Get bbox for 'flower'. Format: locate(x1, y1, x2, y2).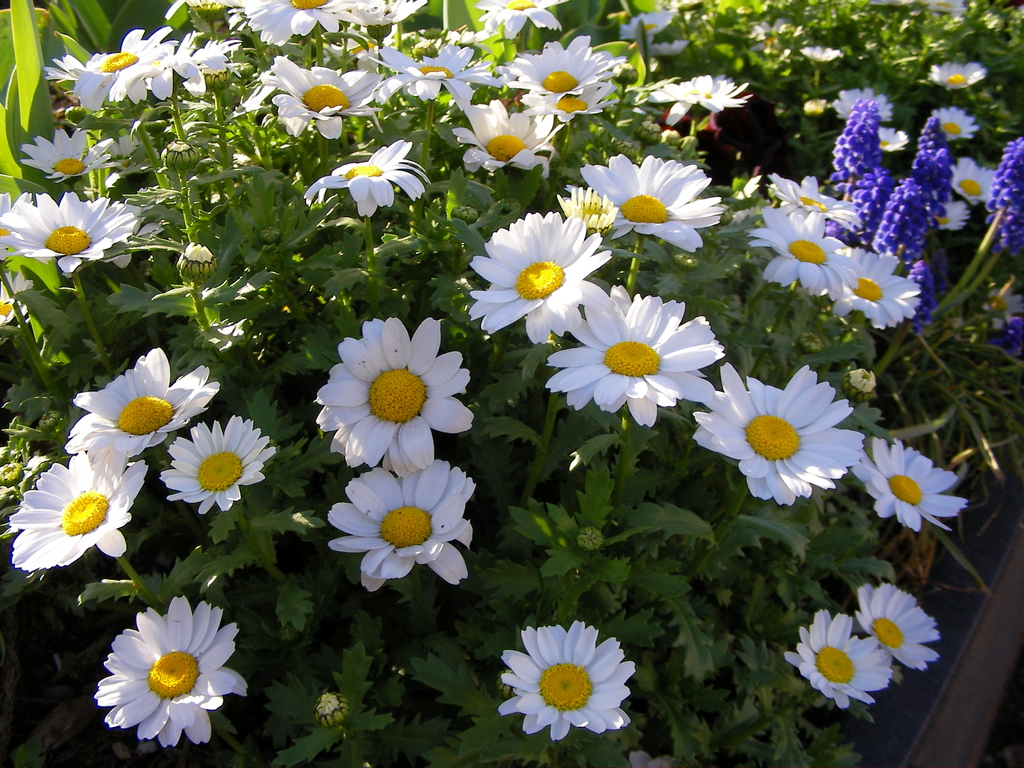
locate(63, 347, 220, 461).
